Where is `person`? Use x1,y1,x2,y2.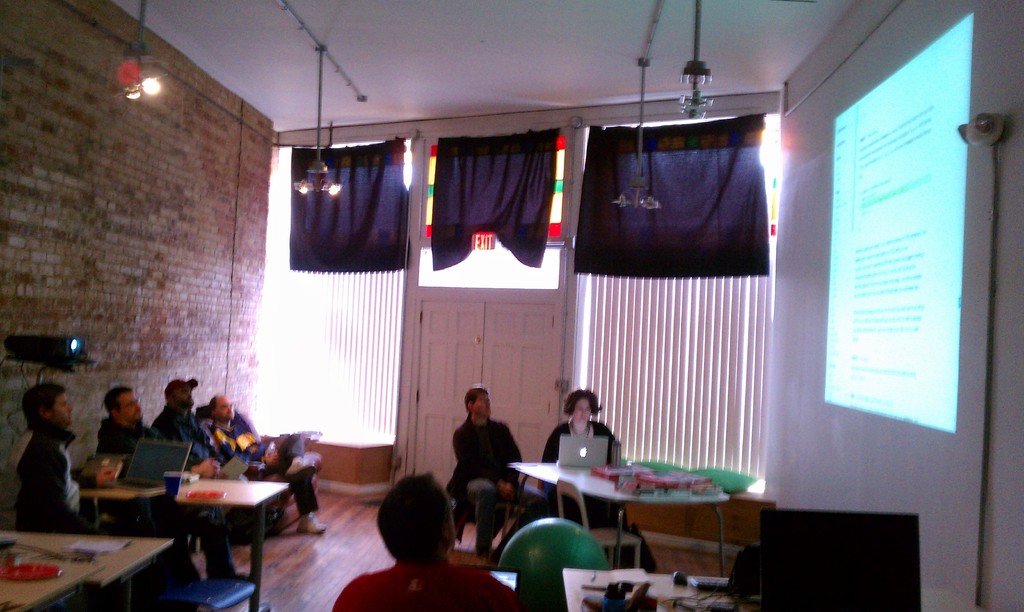
101,380,194,478.
